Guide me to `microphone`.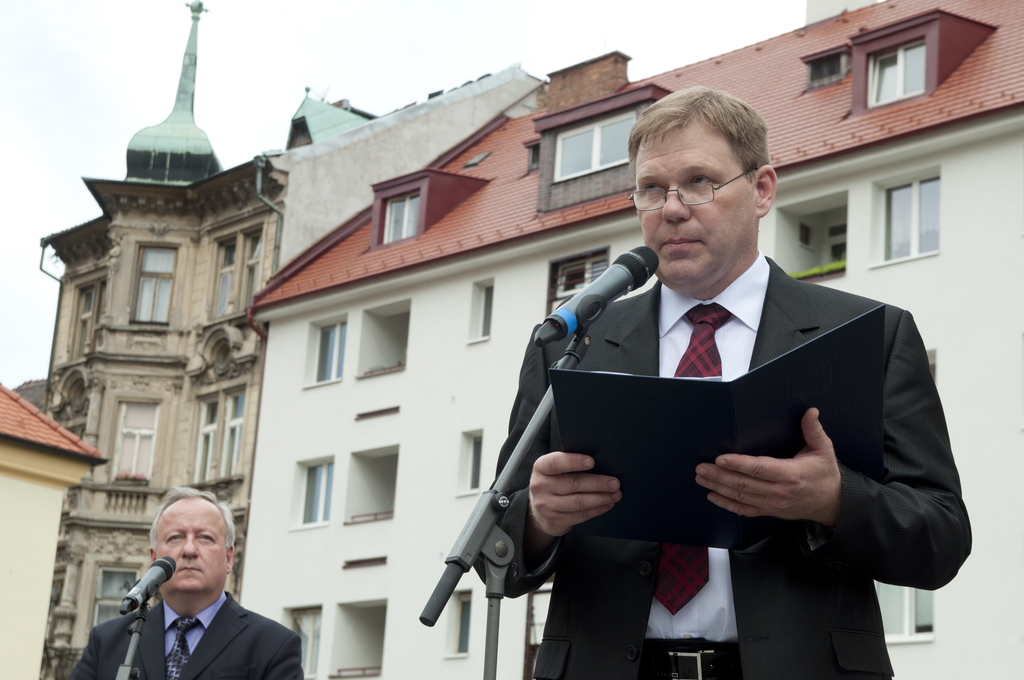
Guidance: BBox(122, 554, 179, 621).
